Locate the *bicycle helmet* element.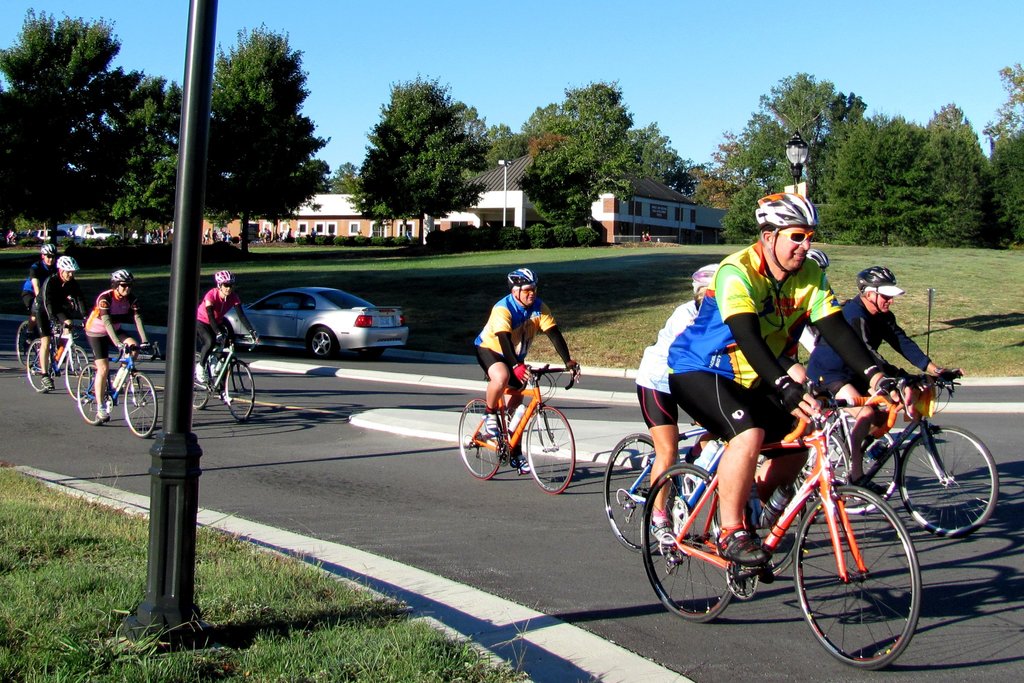
Element bbox: (855,264,898,311).
